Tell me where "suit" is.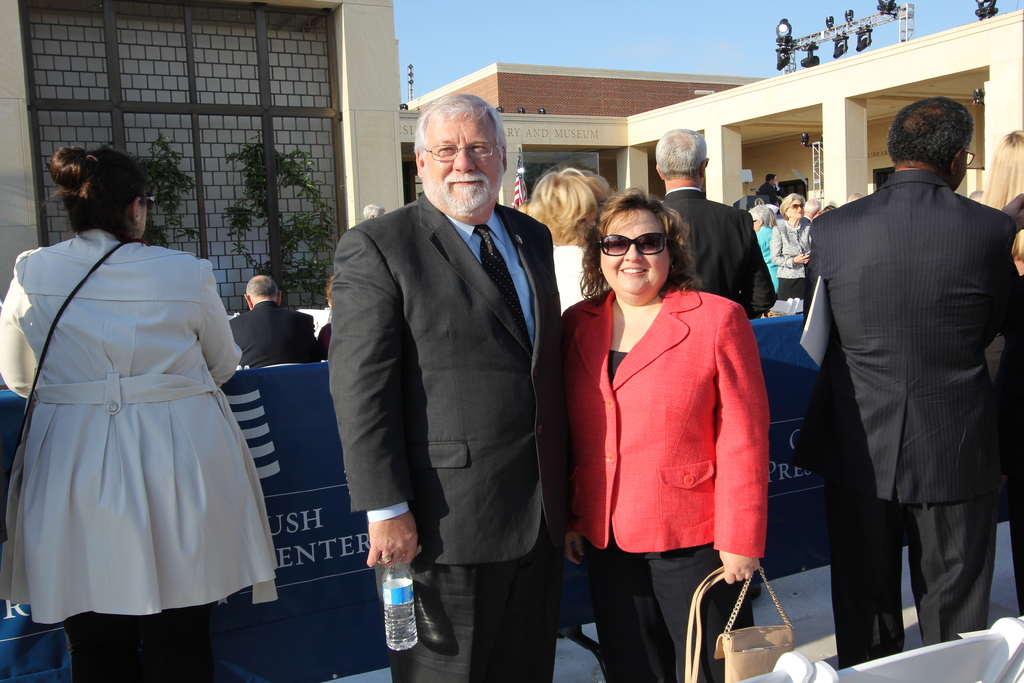
"suit" is at left=659, top=184, right=777, bottom=324.
